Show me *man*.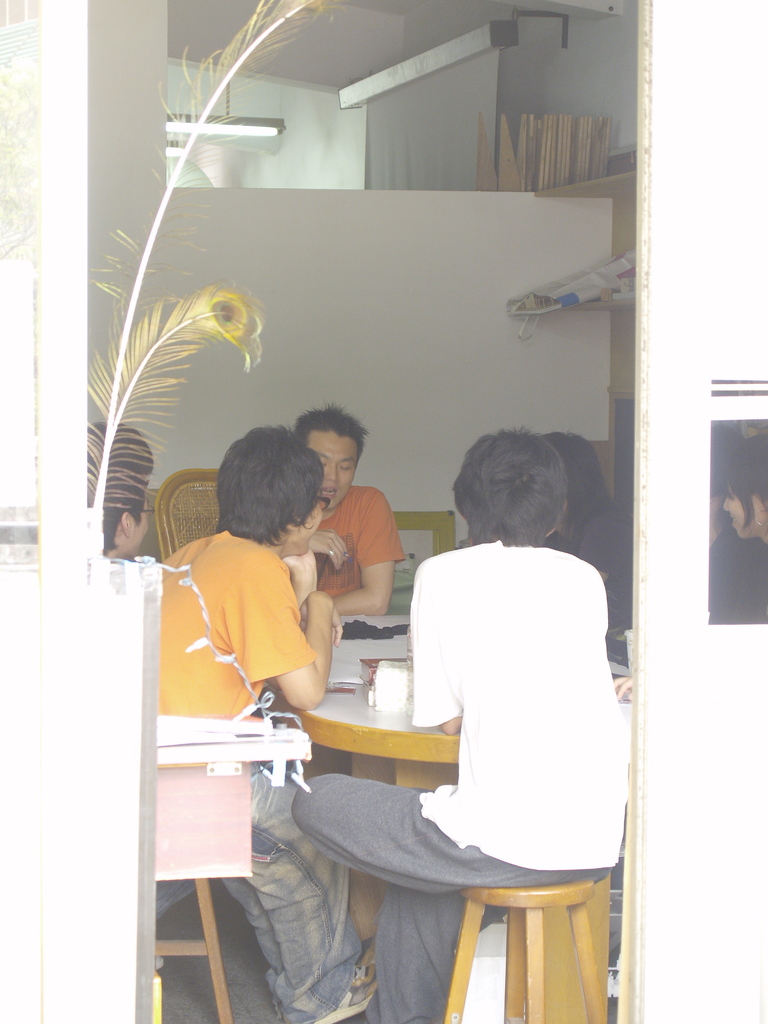
*man* is here: {"x1": 156, "y1": 426, "x2": 346, "y2": 1021}.
